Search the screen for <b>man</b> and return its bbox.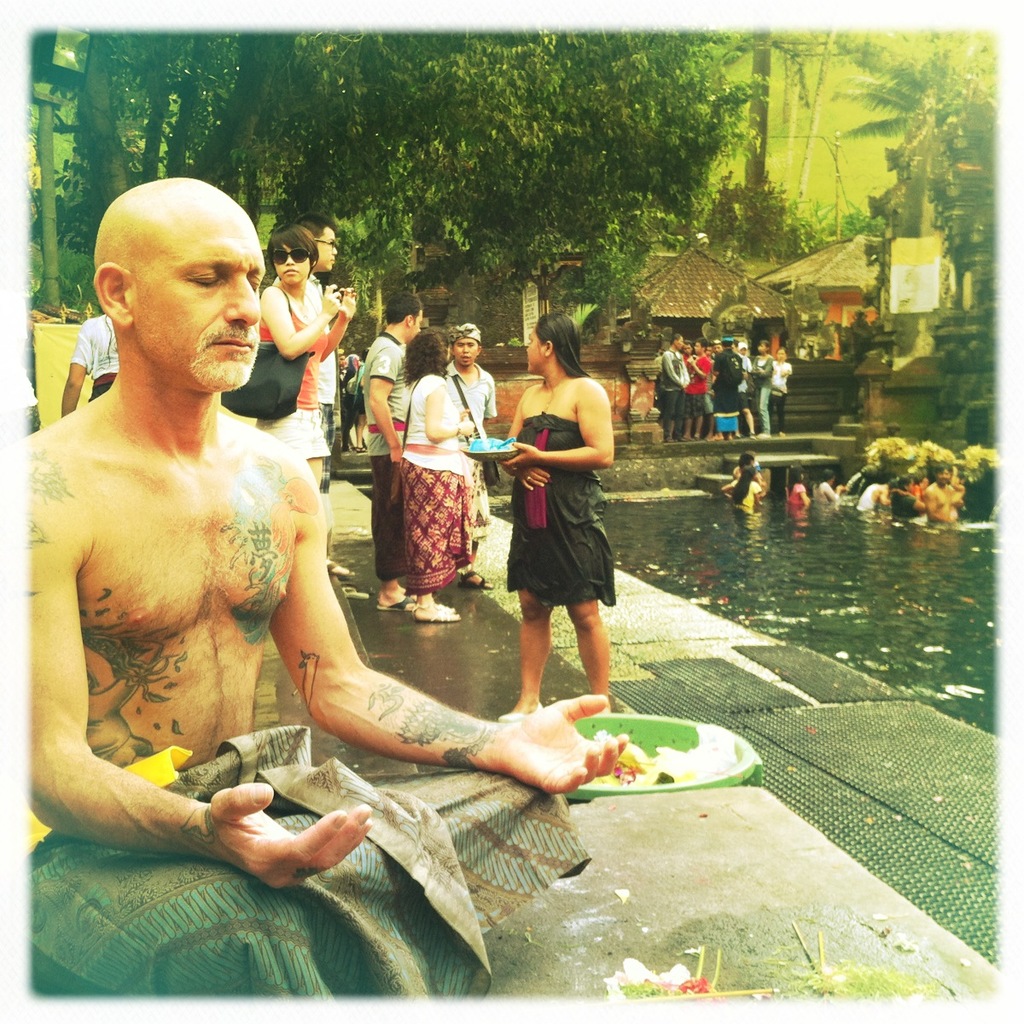
Found: <box>63,303,124,415</box>.
